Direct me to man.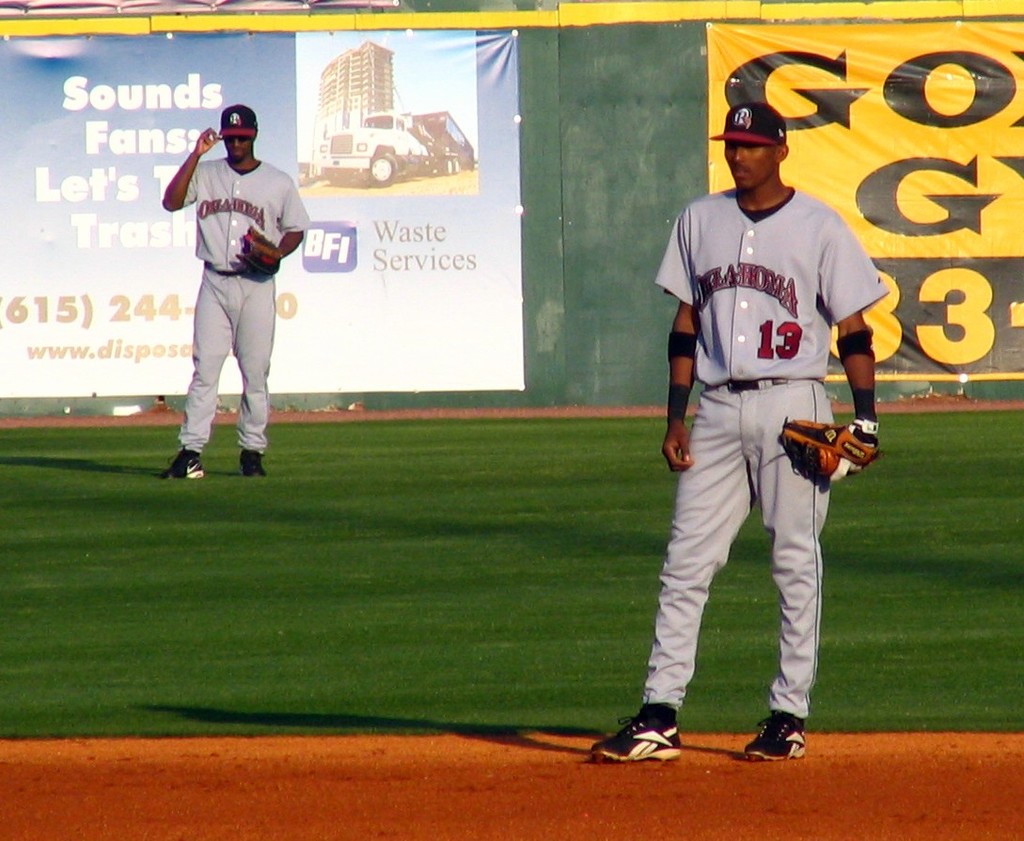
Direction: [x1=571, y1=112, x2=874, y2=775].
